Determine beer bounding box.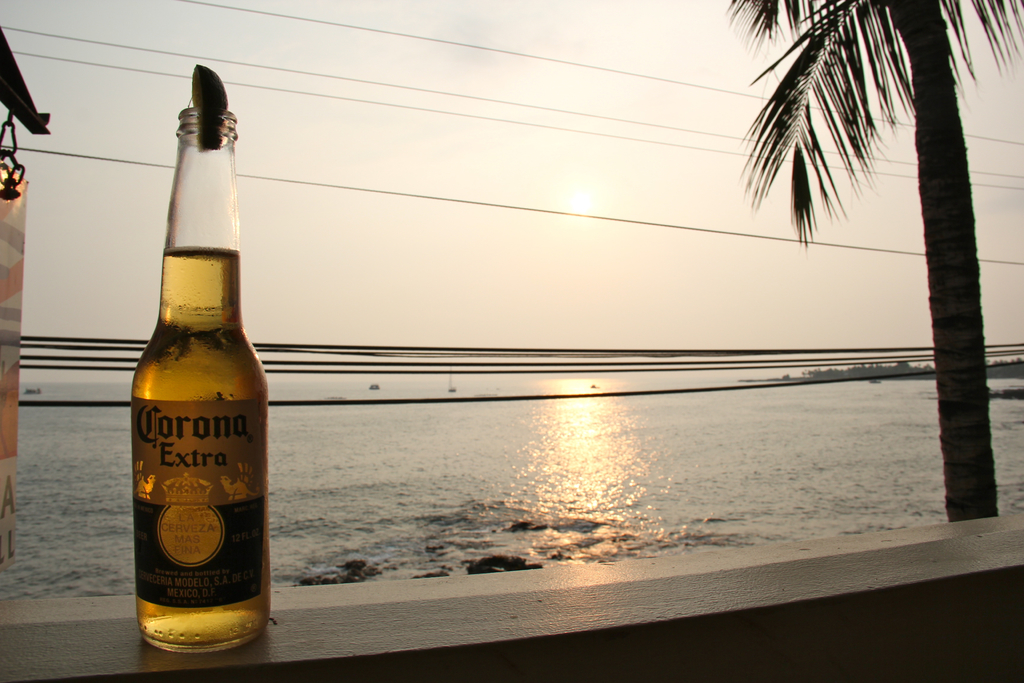
Determined: region(129, 244, 270, 652).
